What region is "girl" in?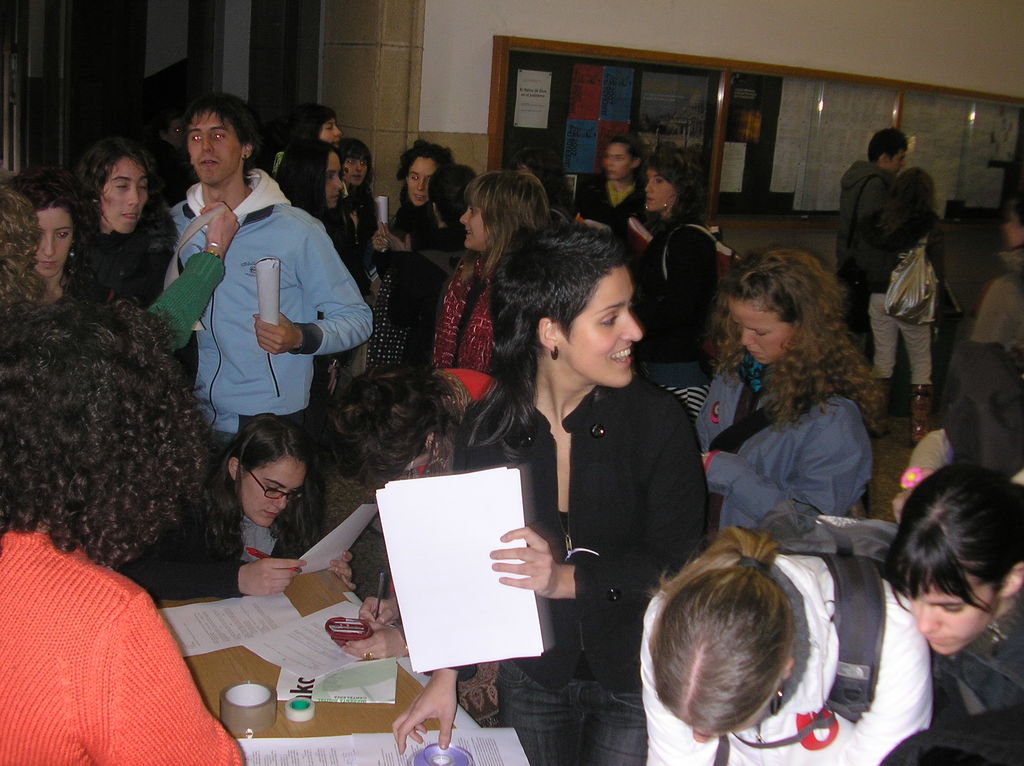
<box>574,136,652,248</box>.
